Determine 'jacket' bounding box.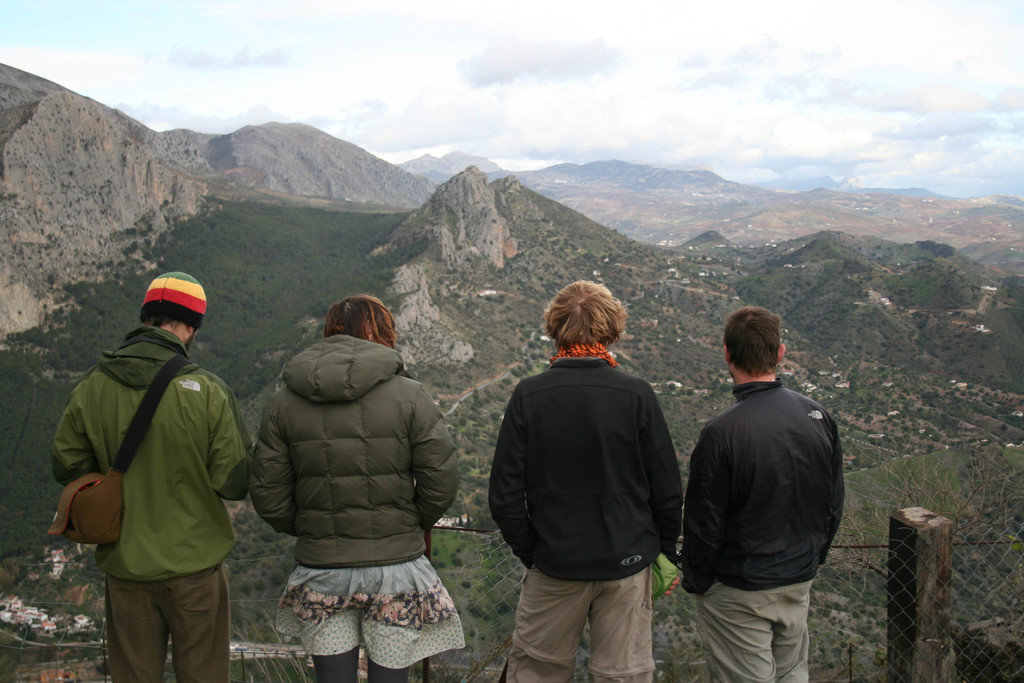
Determined: 483 317 689 586.
